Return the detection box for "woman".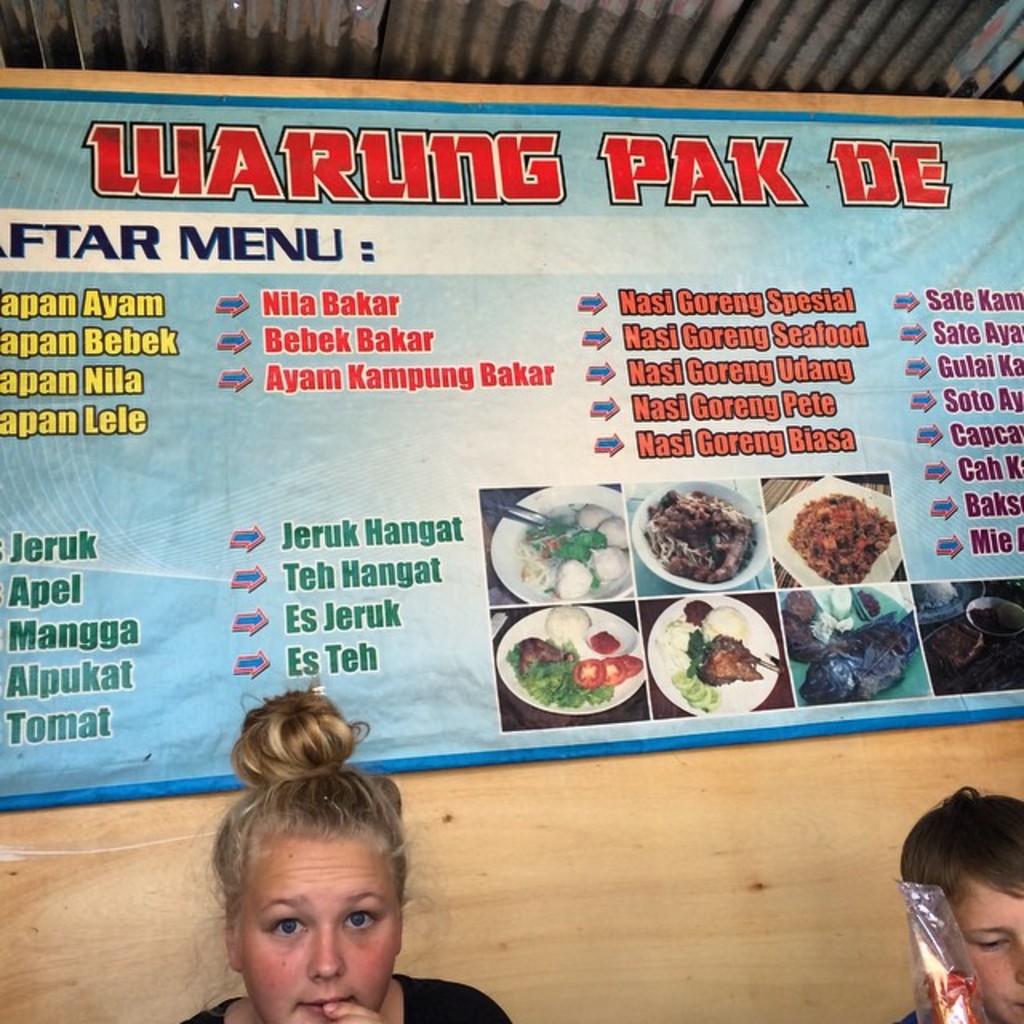
174,675,514,1022.
